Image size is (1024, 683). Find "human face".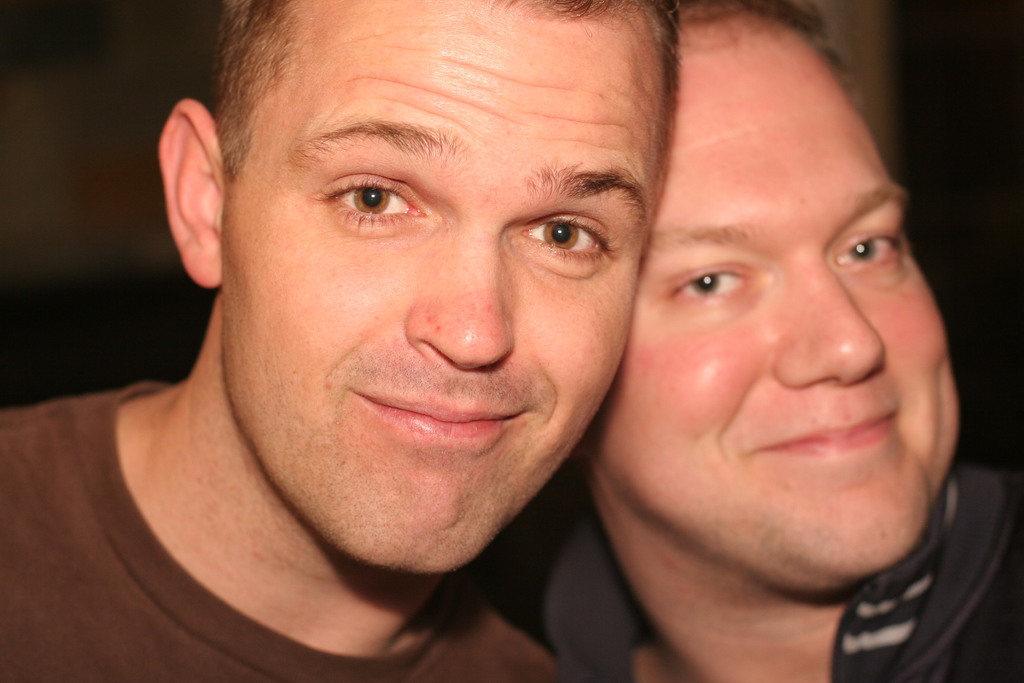
detection(594, 17, 955, 576).
